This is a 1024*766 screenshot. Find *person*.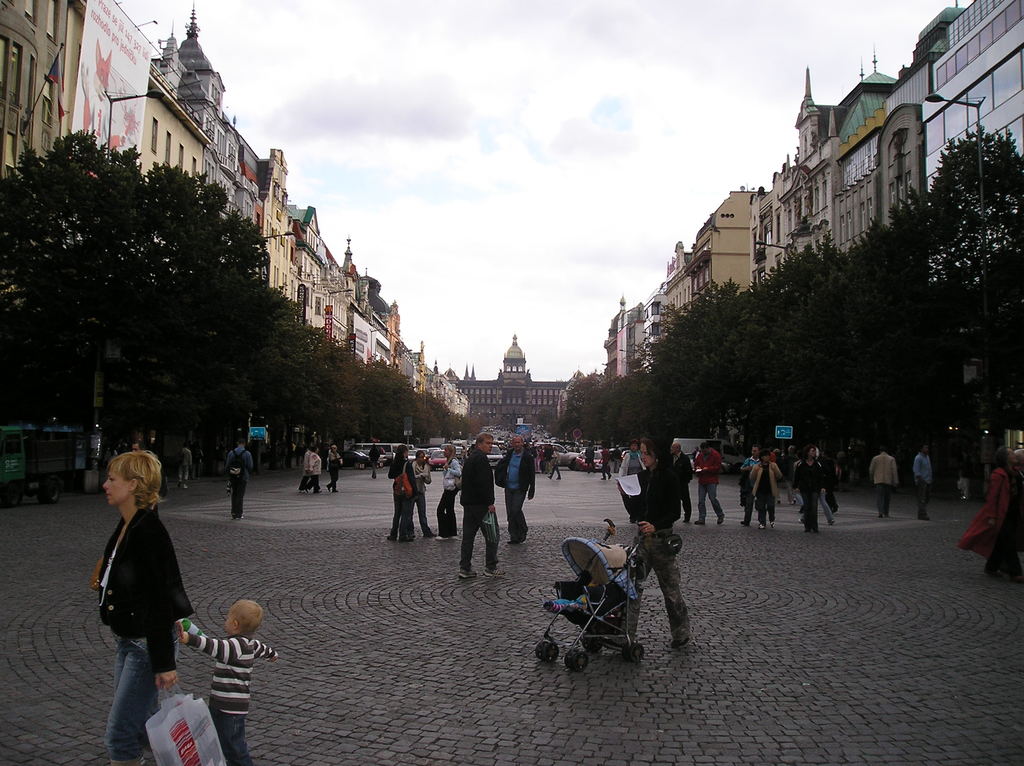
Bounding box: [left=497, top=440, right=542, bottom=544].
